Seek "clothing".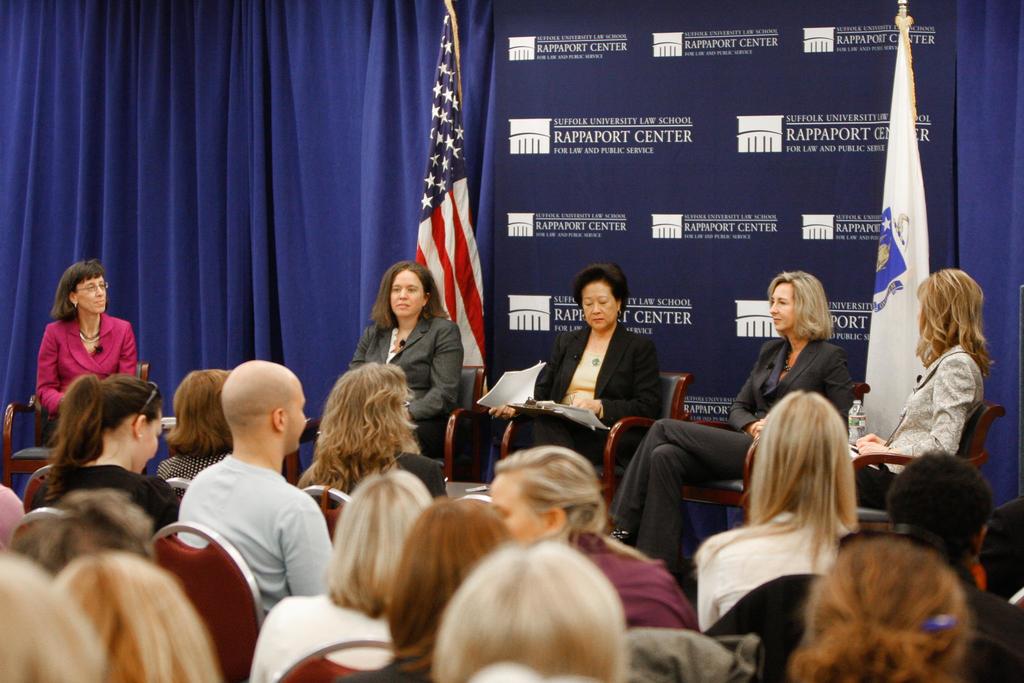
bbox=[976, 498, 1023, 604].
